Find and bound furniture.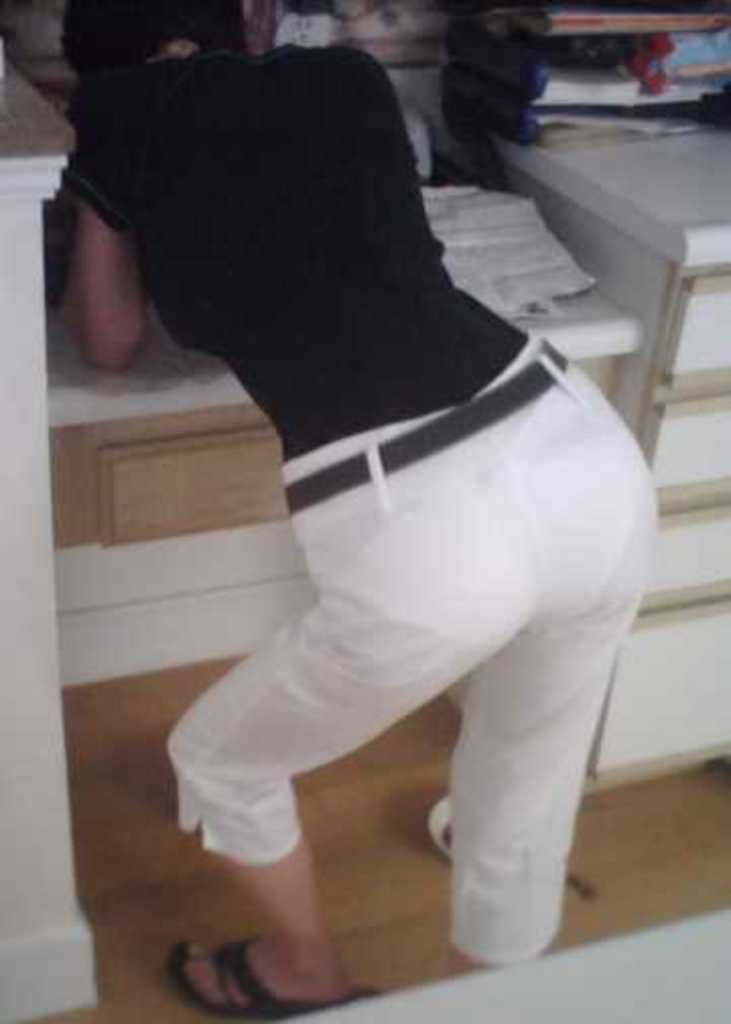
Bound: 0:41:729:1022.
